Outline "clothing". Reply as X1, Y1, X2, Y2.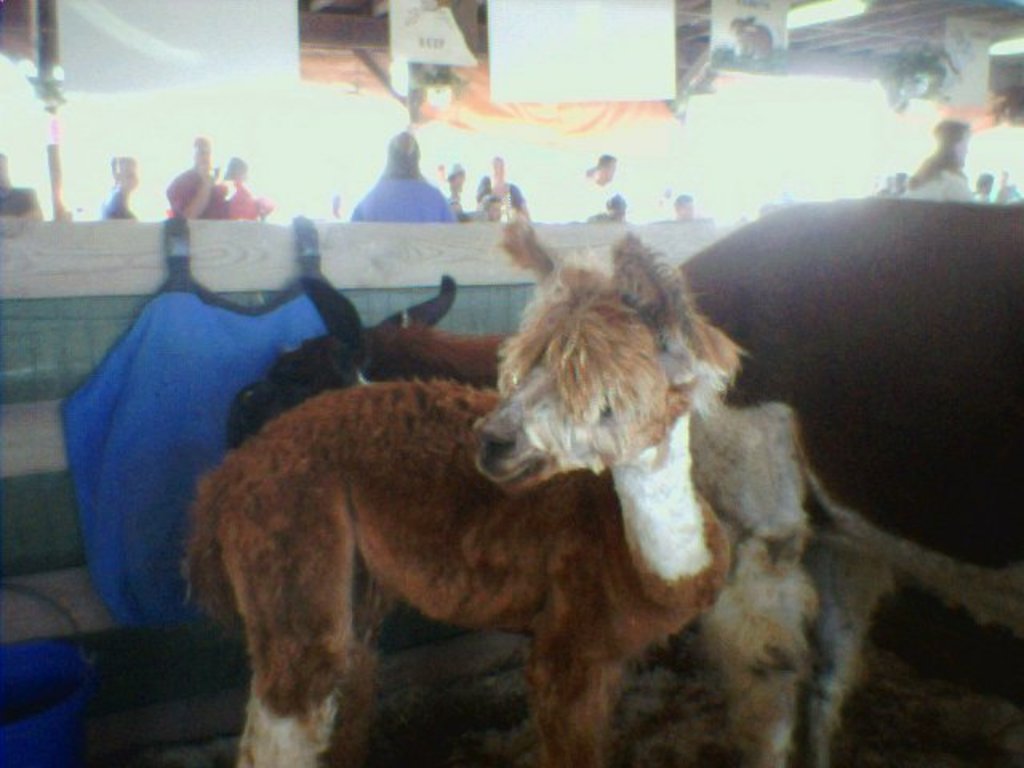
226, 178, 274, 221.
